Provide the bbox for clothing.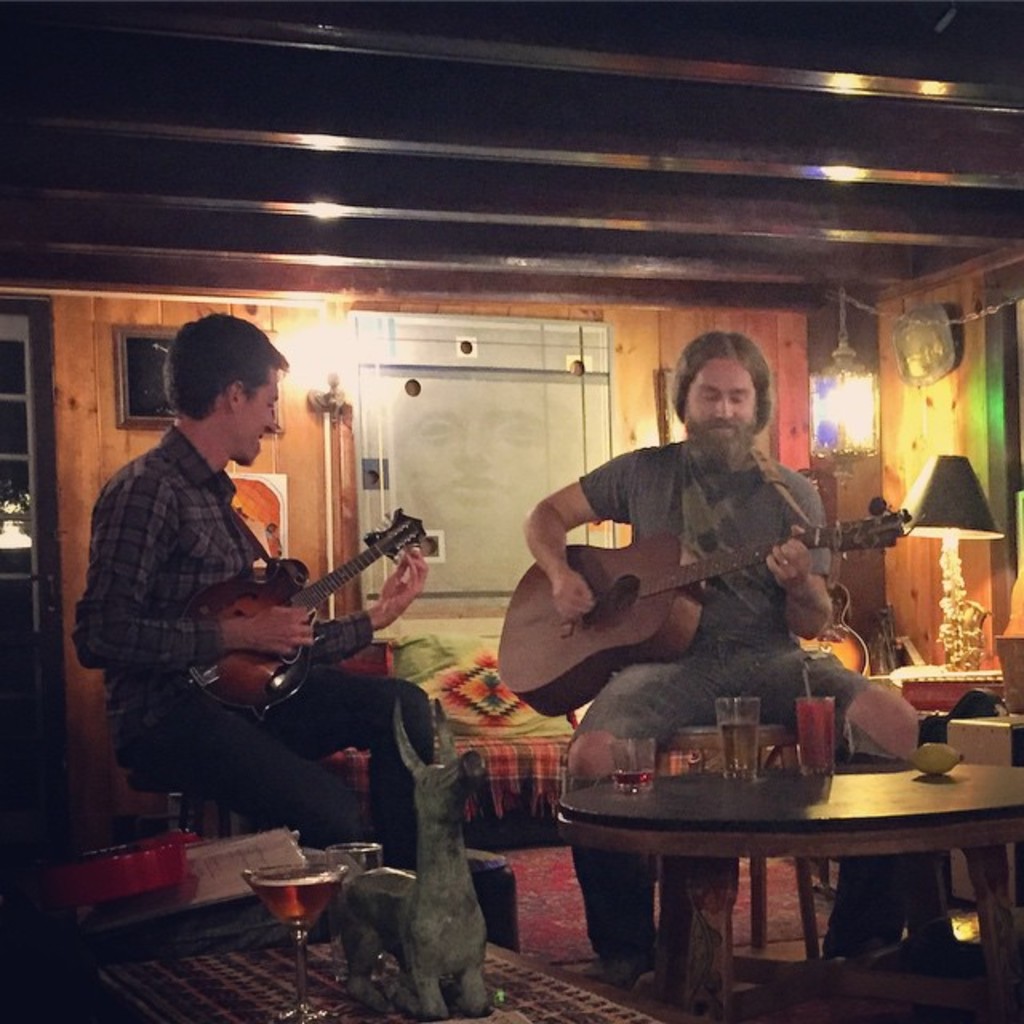
<bbox>75, 426, 434, 938</bbox>.
